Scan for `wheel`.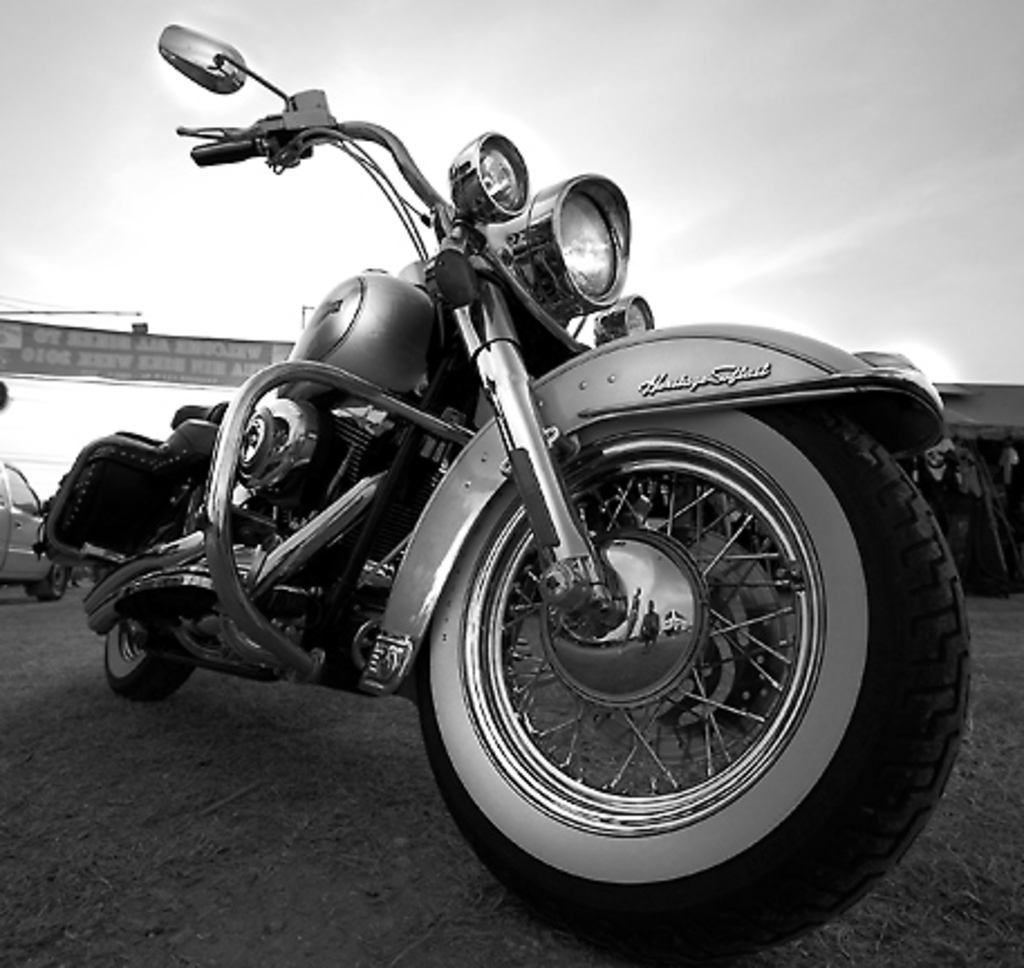
Scan result: region(103, 623, 197, 701).
